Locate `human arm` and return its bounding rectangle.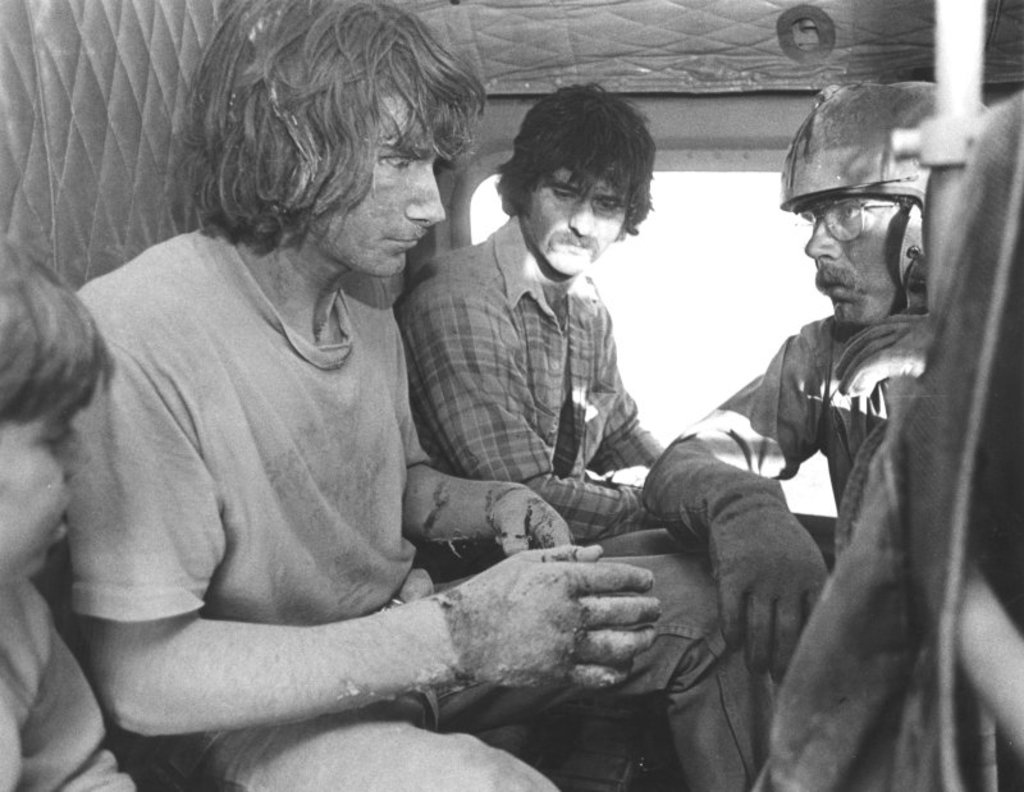
<bbox>832, 308, 927, 404</bbox>.
